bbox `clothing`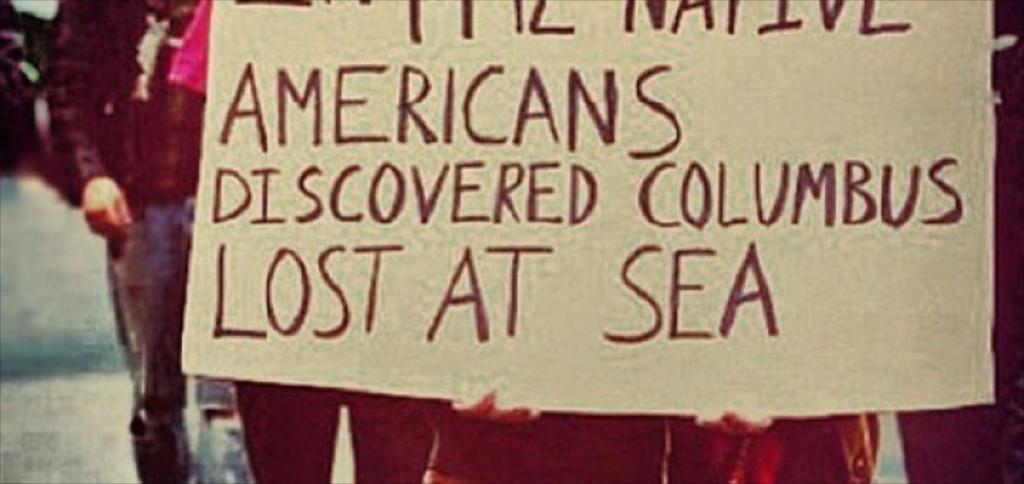
232 393 441 483
